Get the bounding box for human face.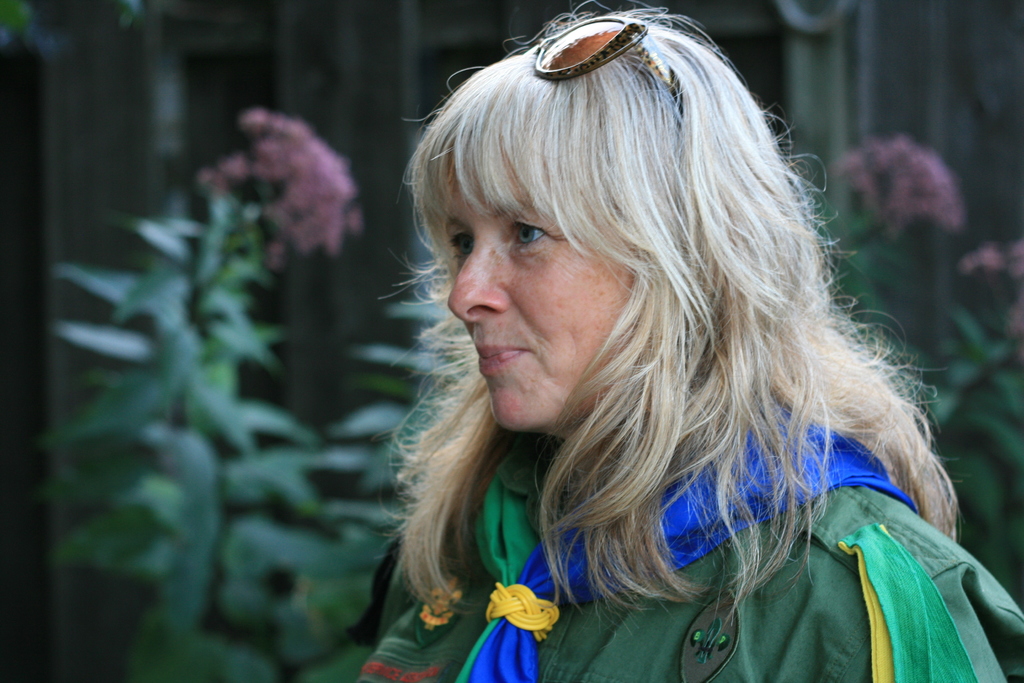
bbox=(446, 132, 639, 433).
